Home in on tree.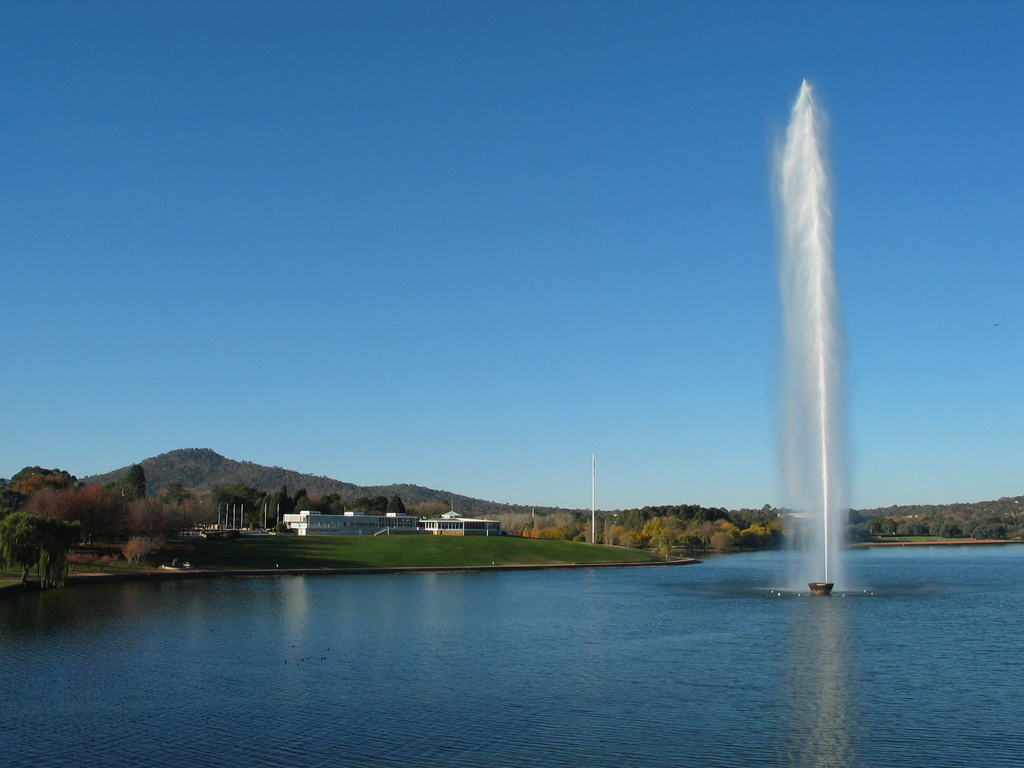
Homed in at bbox=(125, 495, 156, 545).
